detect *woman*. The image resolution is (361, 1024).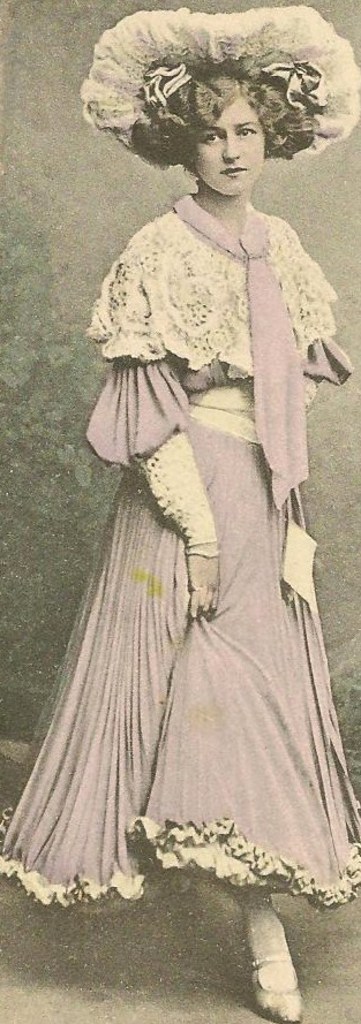
crop(0, 10, 360, 1023).
